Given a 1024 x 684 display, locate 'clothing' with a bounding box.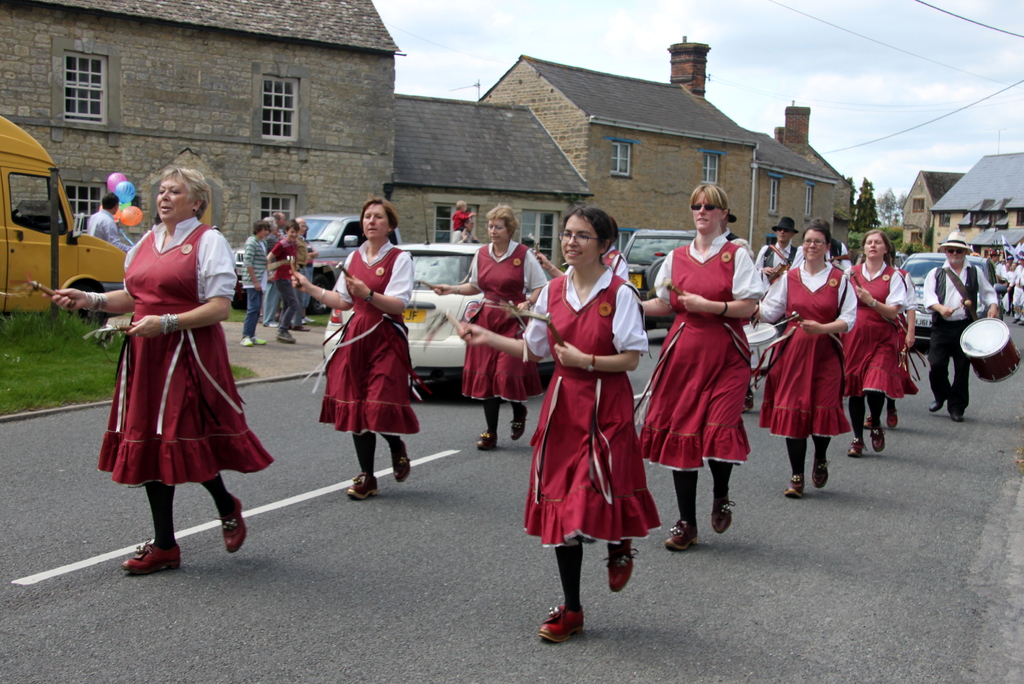
Located: region(93, 207, 246, 502).
